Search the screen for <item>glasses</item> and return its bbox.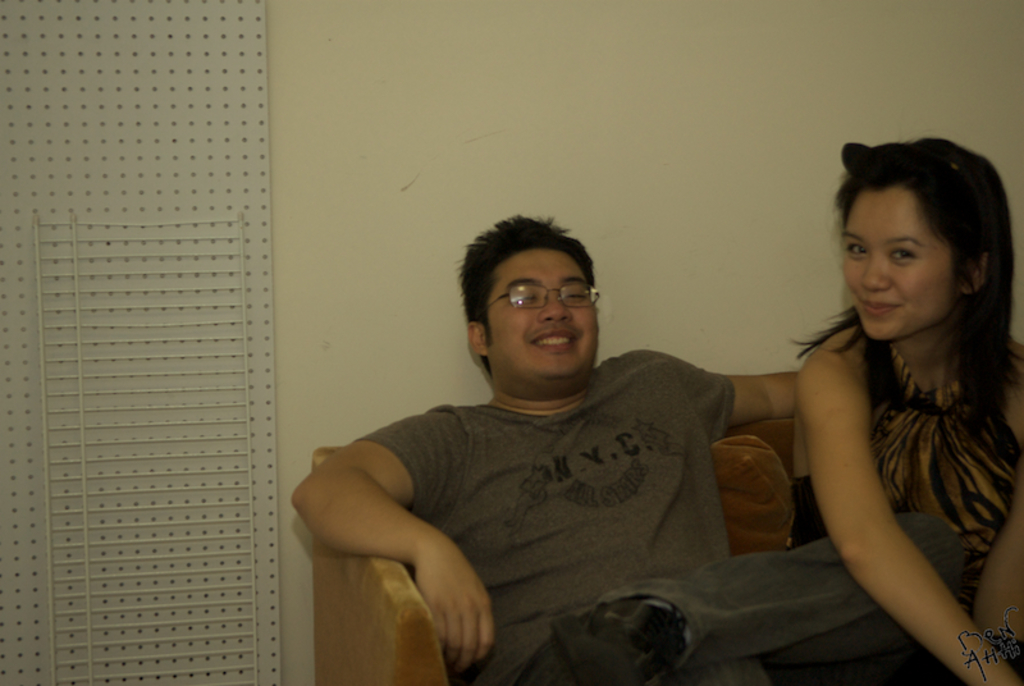
Found: bbox(485, 279, 603, 312).
